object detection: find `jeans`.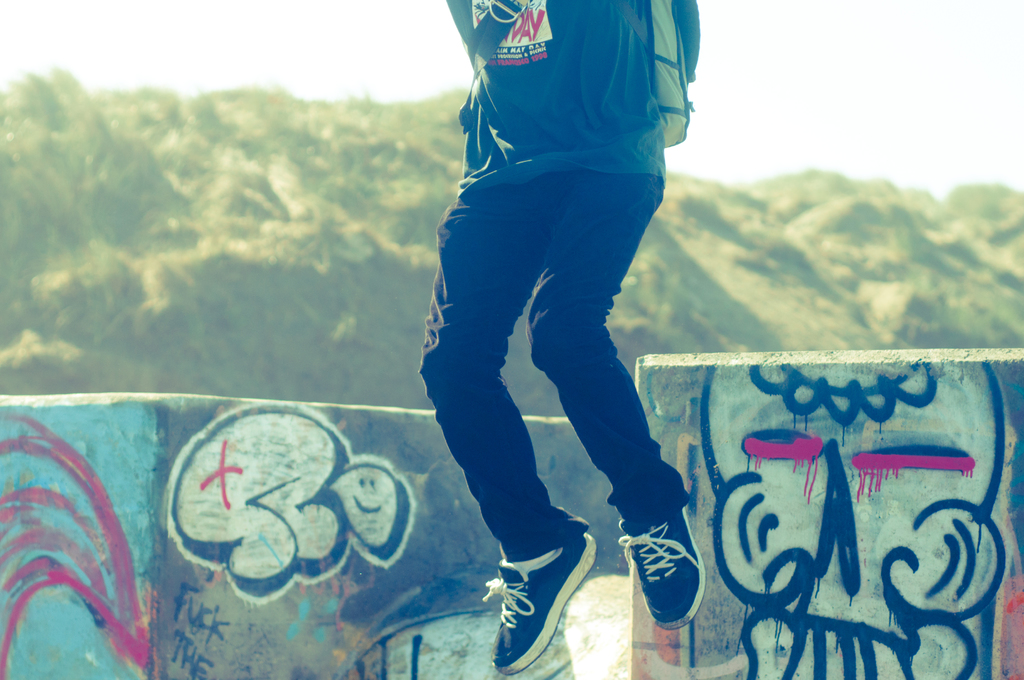
x1=419, y1=191, x2=685, y2=560.
